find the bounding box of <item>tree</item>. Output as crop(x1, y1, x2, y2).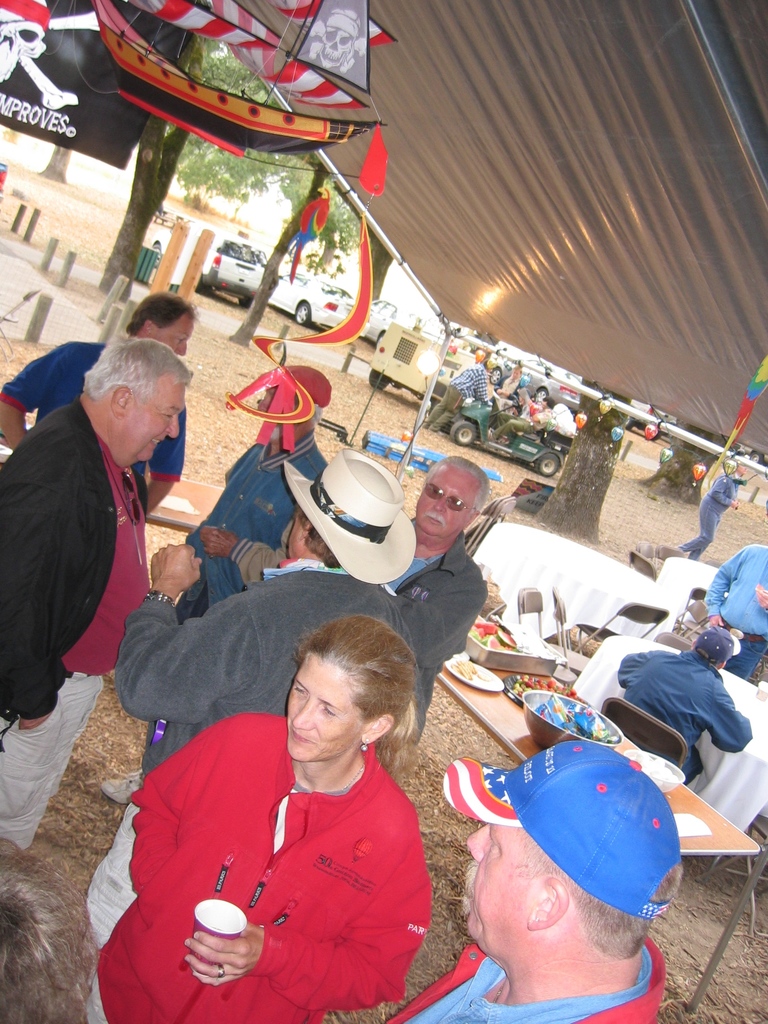
crop(170, 40, 303, 210).
